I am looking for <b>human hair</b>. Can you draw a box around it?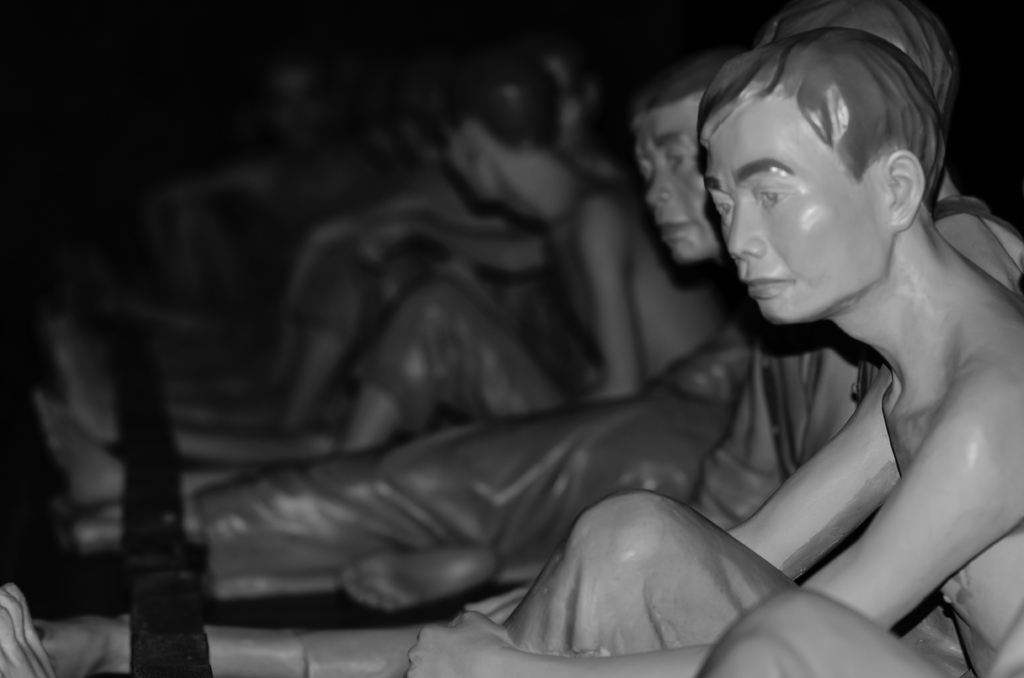
Sure, the bounding box is left=624, top=49, right=741, bottom=126.
